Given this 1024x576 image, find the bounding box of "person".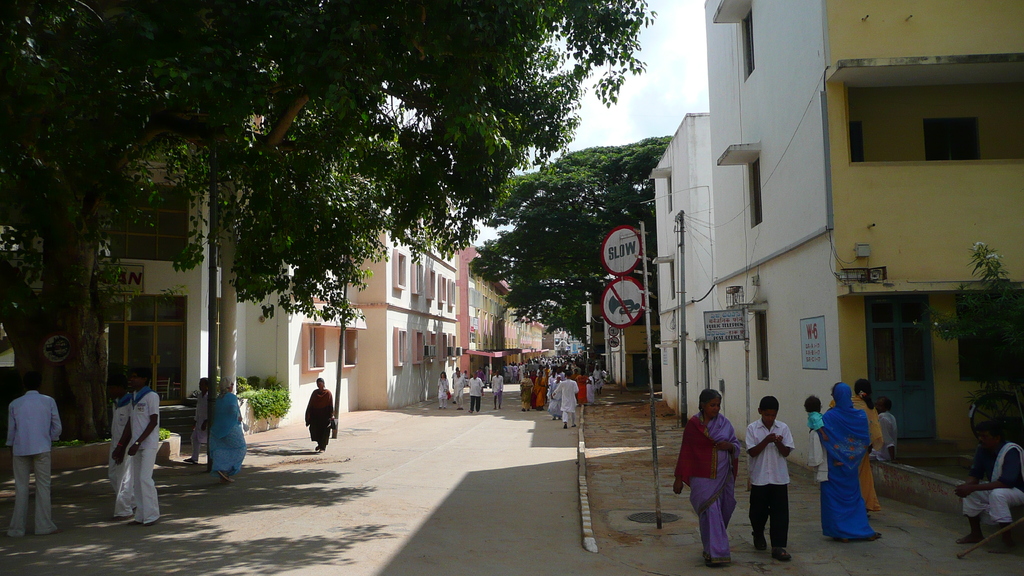
438 373 449 409.
